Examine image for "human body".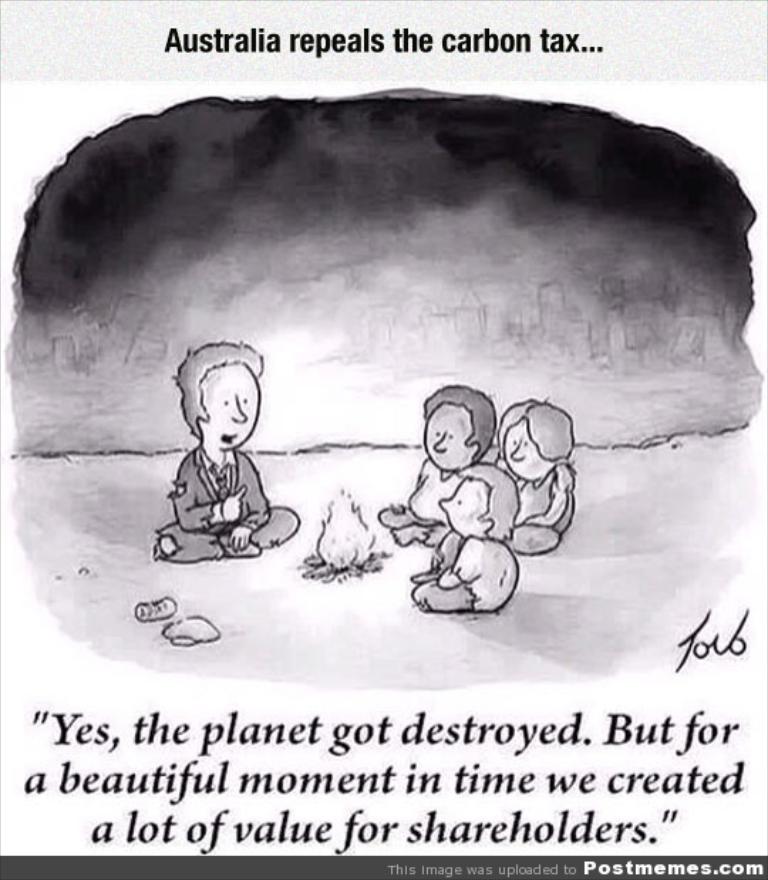
Examination result: 390,391,492,542.
